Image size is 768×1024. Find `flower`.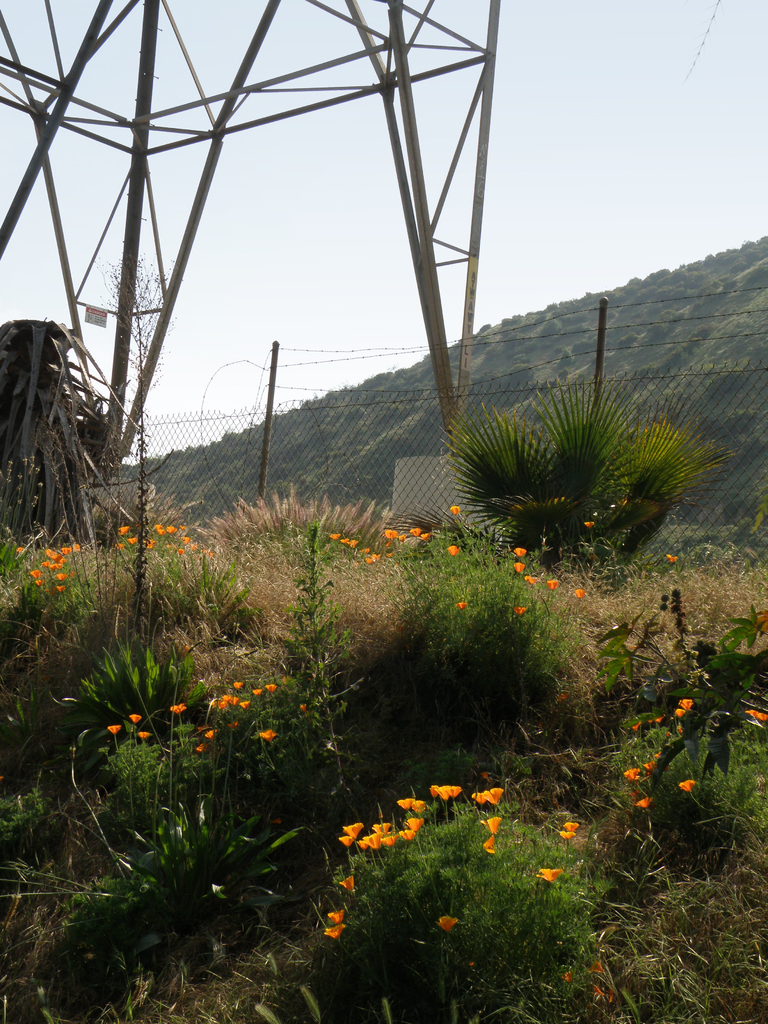
bbox(301, 705, 305, 710).
